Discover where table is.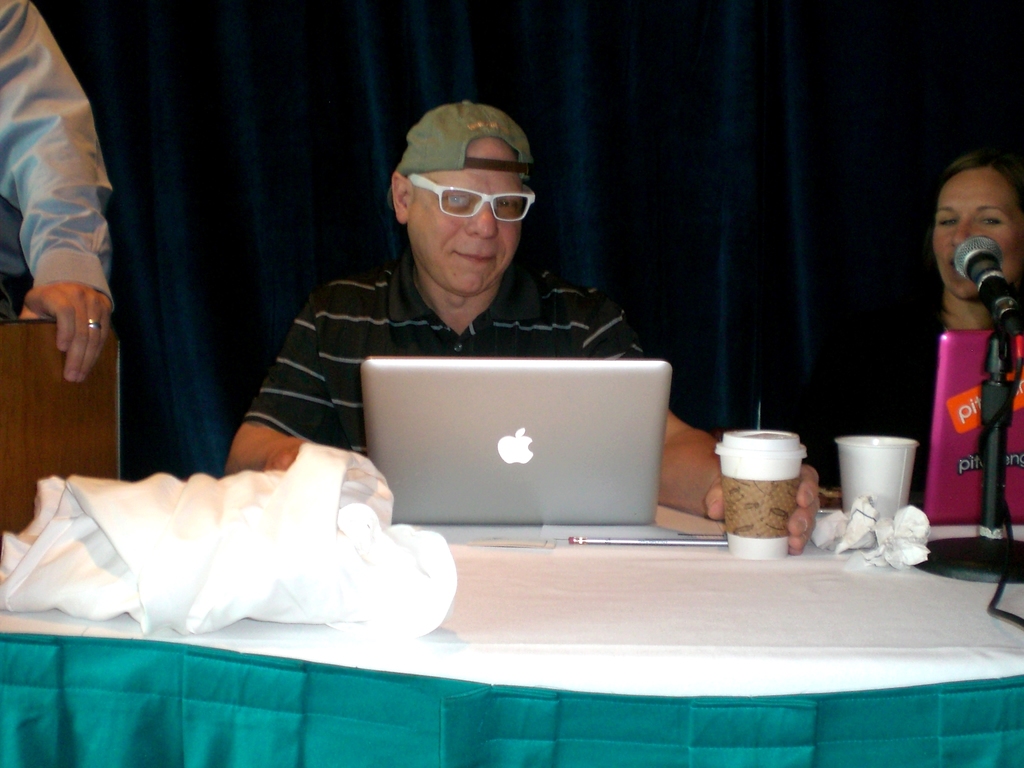
Discovered at x1=0 y1=497 x2=1023 y2=767.
